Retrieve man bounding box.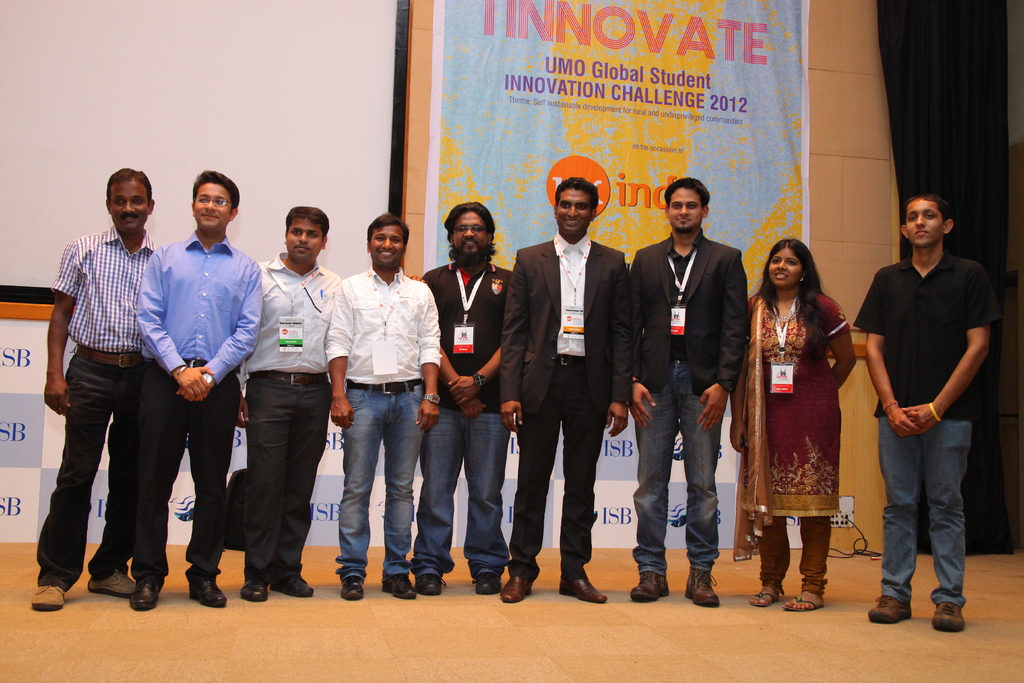
Bounding box: {"x1": 405, "y1": 199, "x2": 513, "y2": 601}.
